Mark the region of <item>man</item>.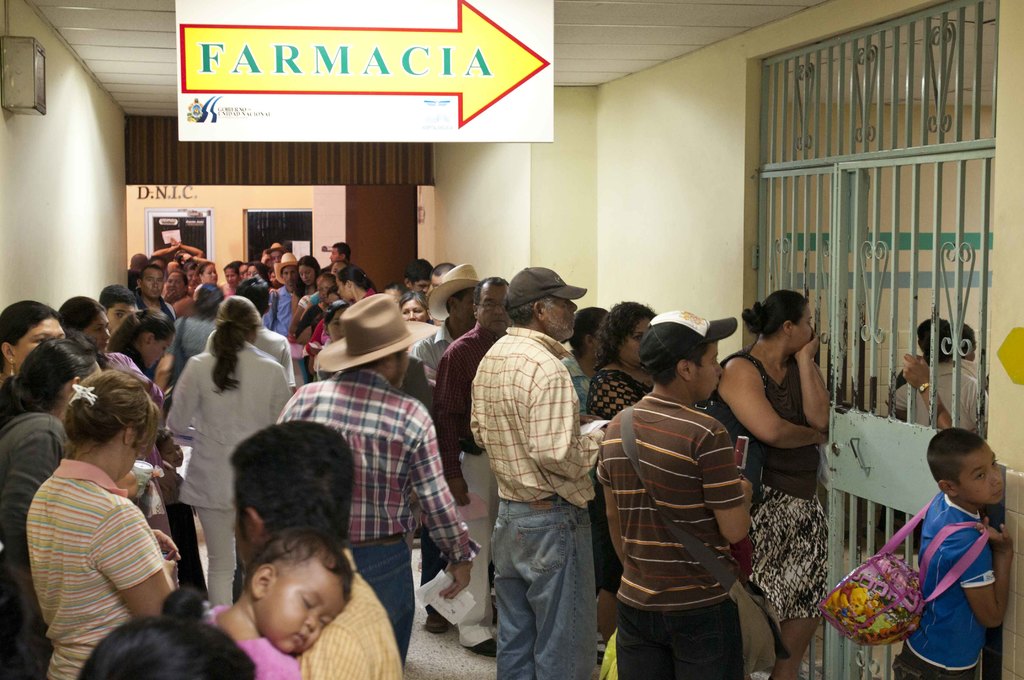
Region: bbox=[271, 291, 481, 664].
